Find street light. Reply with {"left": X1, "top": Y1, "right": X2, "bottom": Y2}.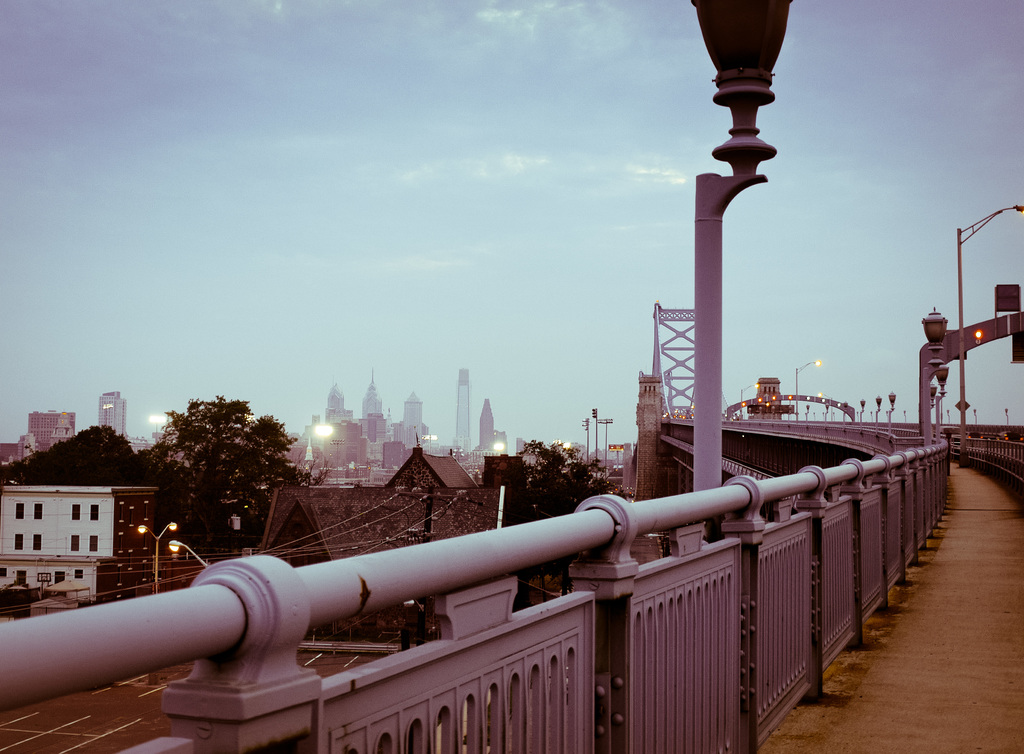
{"left": 581, "top": 417, "right": 592, "bottom": 467}.
